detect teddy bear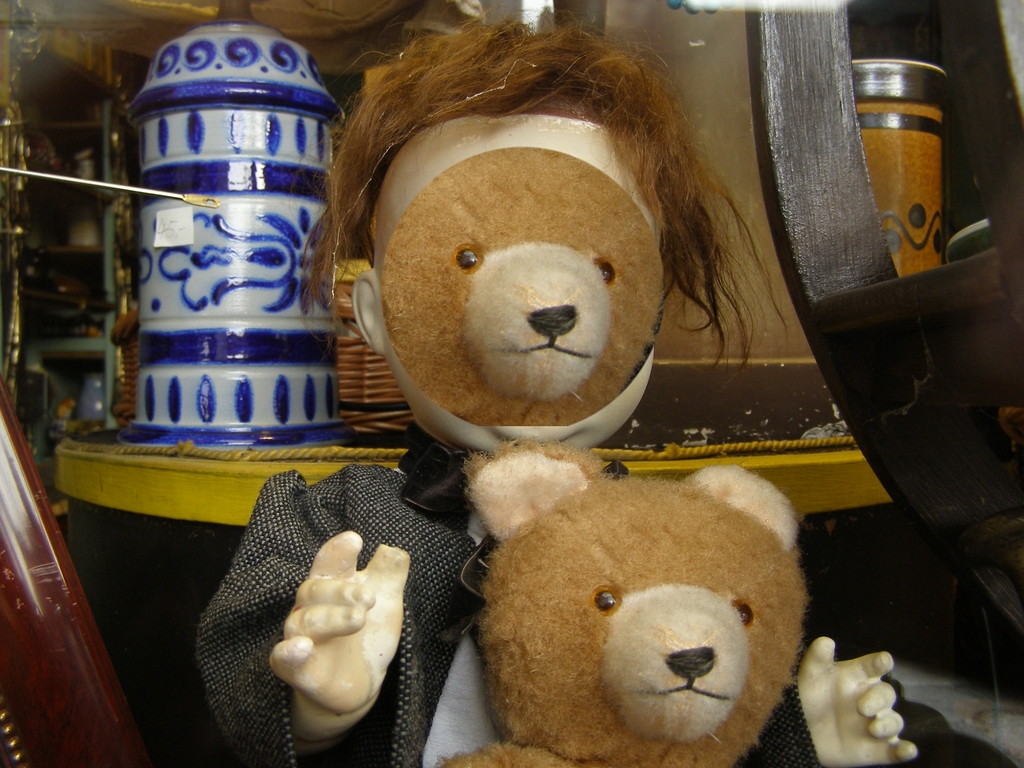
431,435,813,767
